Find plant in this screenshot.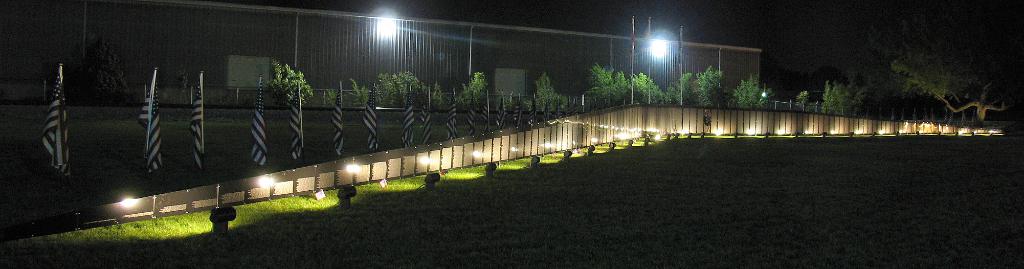
The bounding box for plant is x1=47, y1=31, x2=135, y2=110.
